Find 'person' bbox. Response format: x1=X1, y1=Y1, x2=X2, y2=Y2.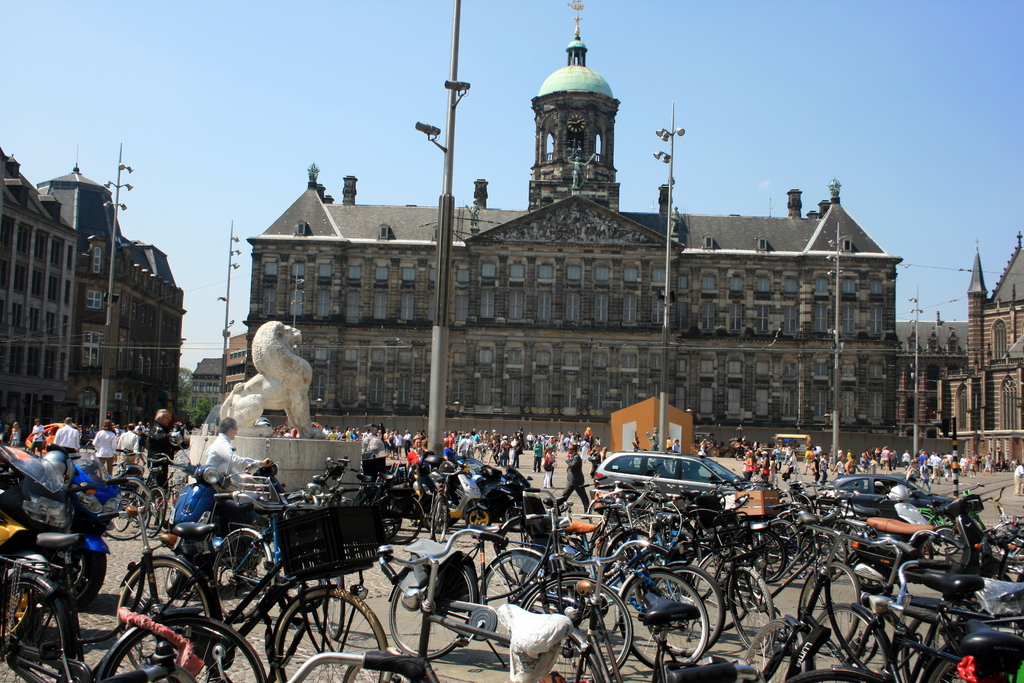
x1=698, y1=438, x2=714, y2=461.
